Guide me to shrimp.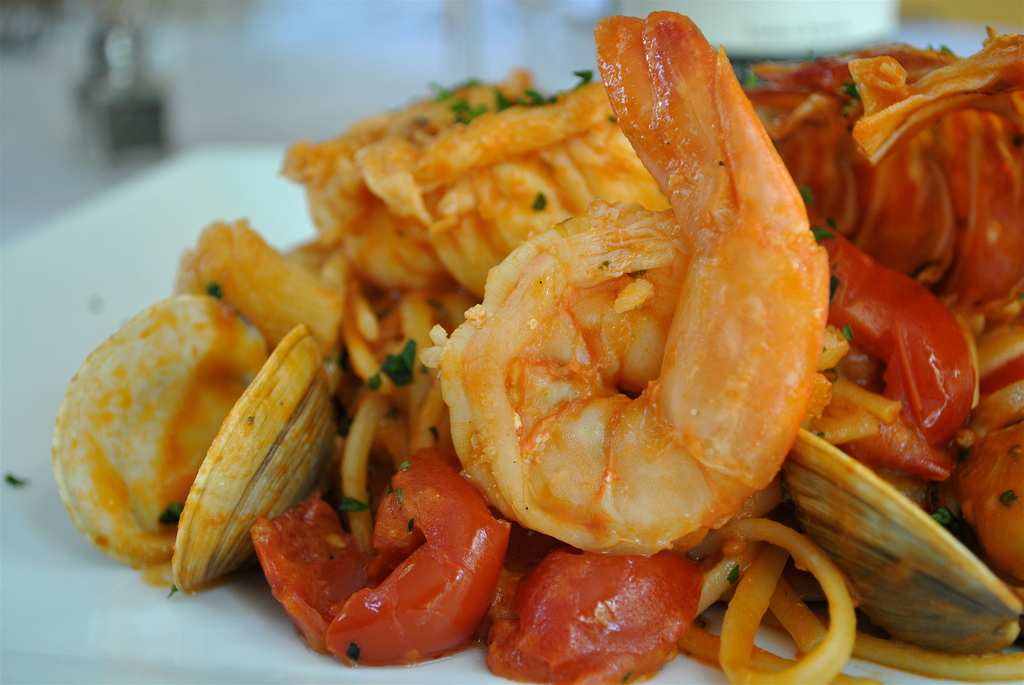
Guidance: BBox(419, 4, 852, 555).
